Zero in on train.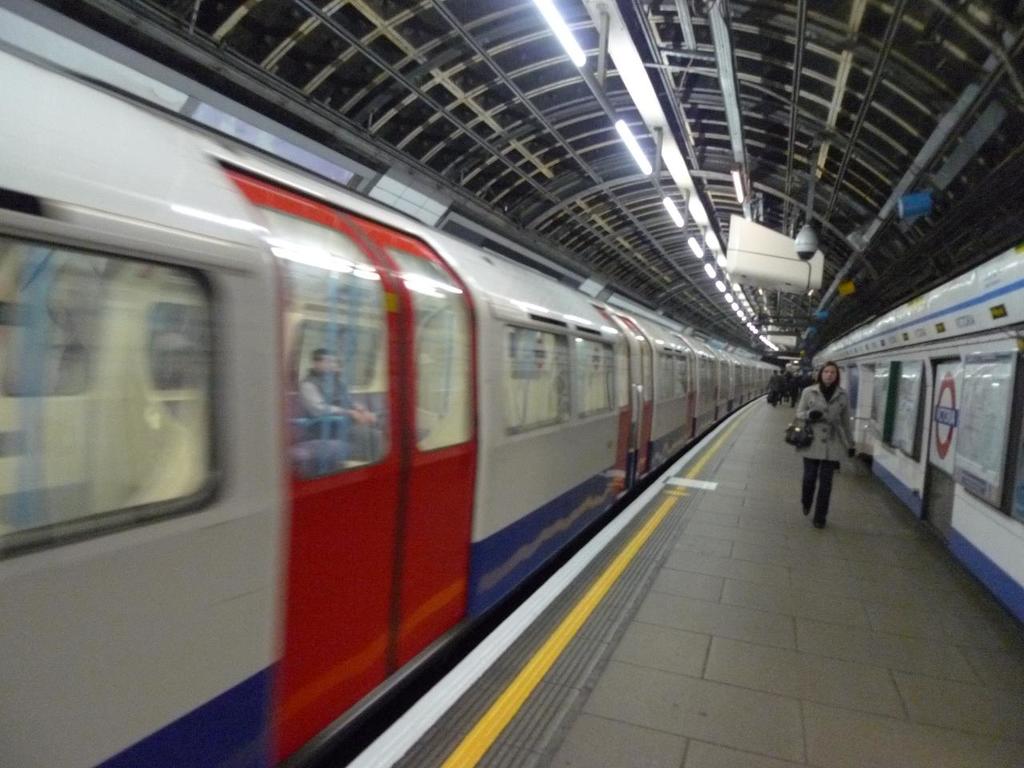
Zeroed in: box=[810, 240, 1023, 642].
